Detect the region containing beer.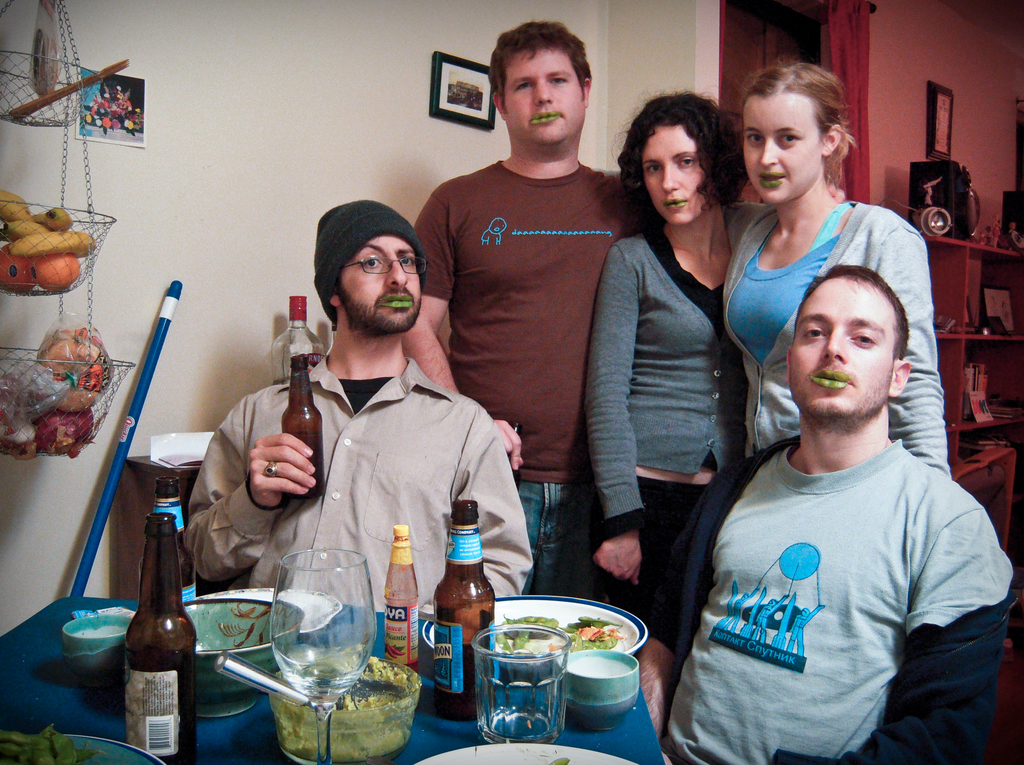
(x1=421, y1=498, x2=508, y2=728).
